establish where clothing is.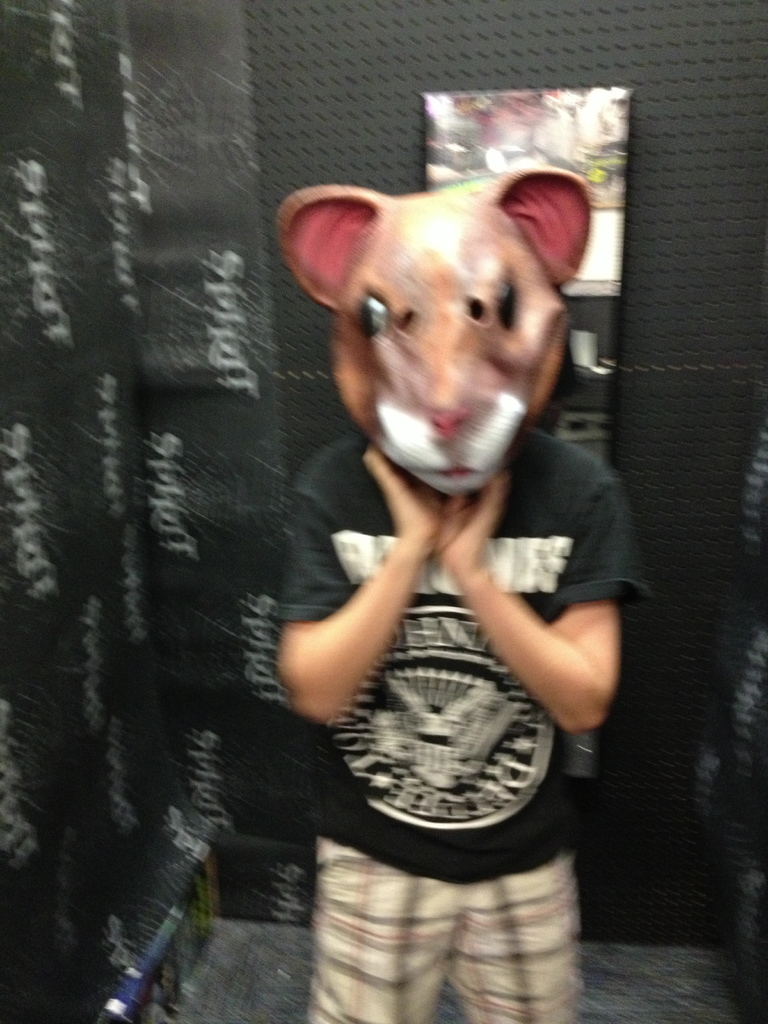
Established at (left=269, top=394, right=607, bottom=909).
